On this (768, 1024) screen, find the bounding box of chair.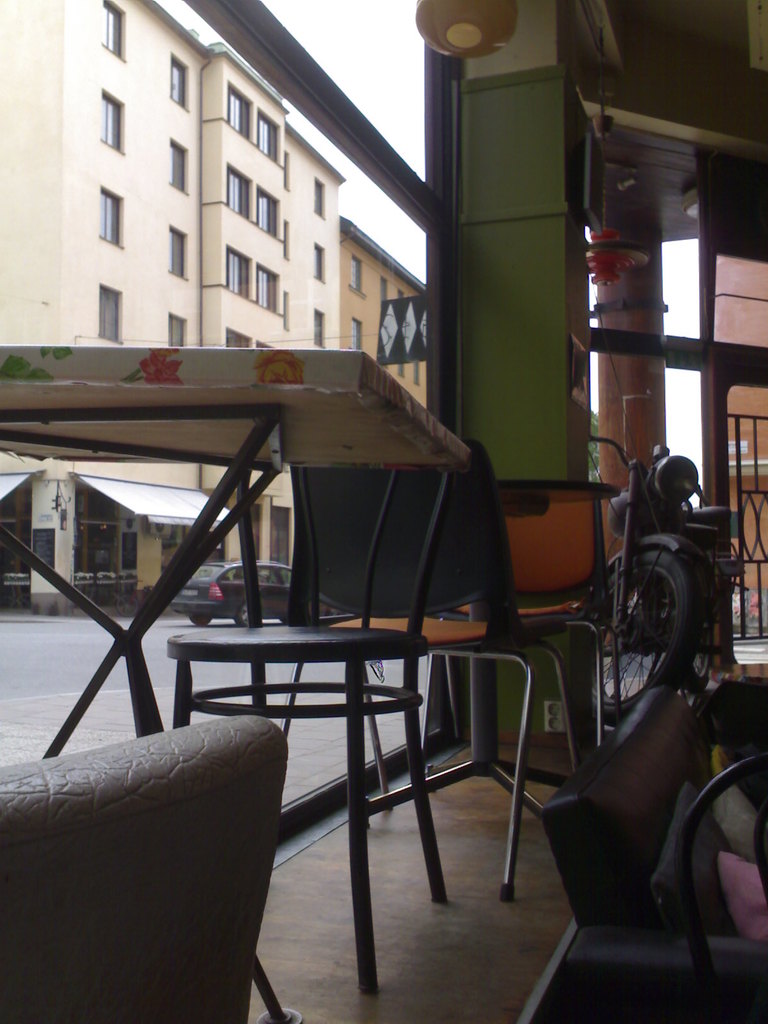
Bounding box: pyautogui.locateOnScreen(164, 435, 464, 997).
